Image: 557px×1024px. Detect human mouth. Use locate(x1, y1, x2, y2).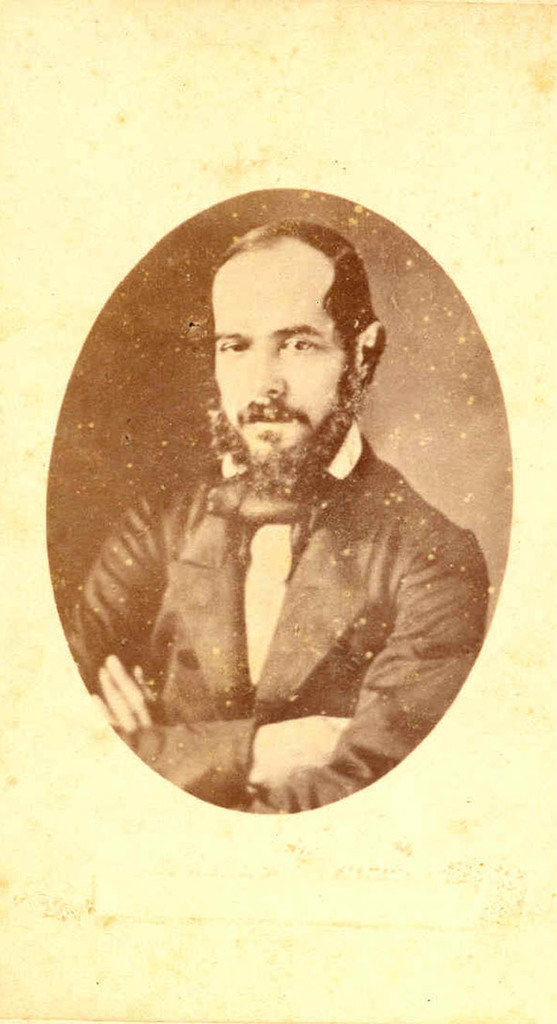
locate(242, 399, 300, 437).
